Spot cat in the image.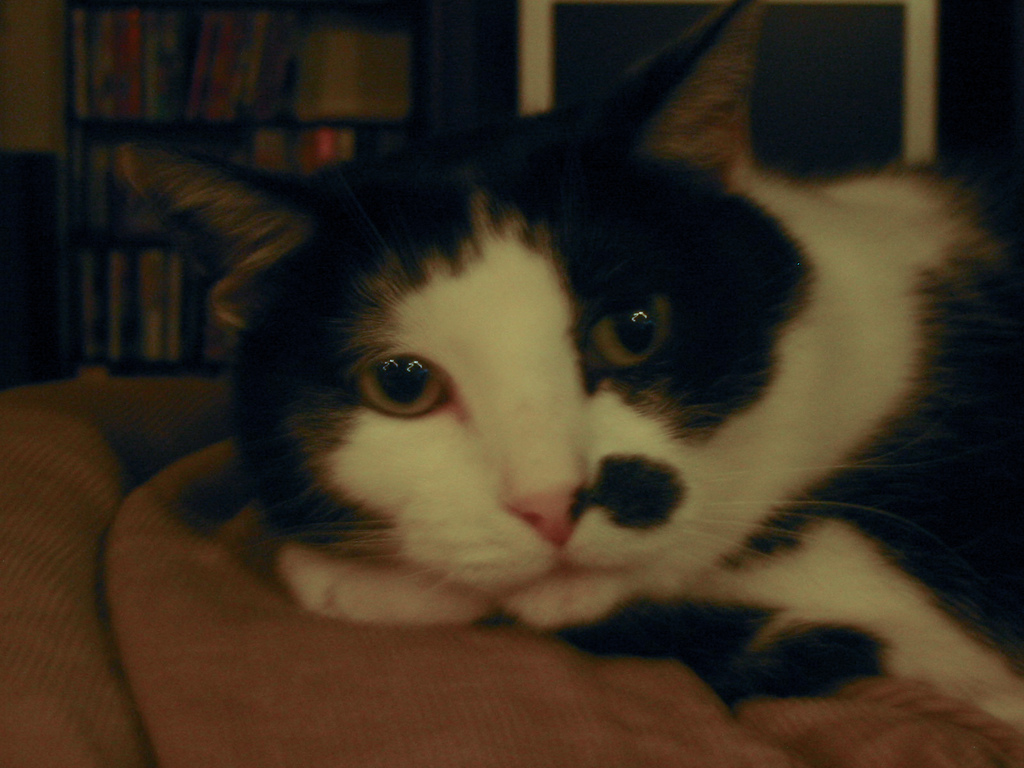
cat found at bbox(109, 0, 1023, 729).
